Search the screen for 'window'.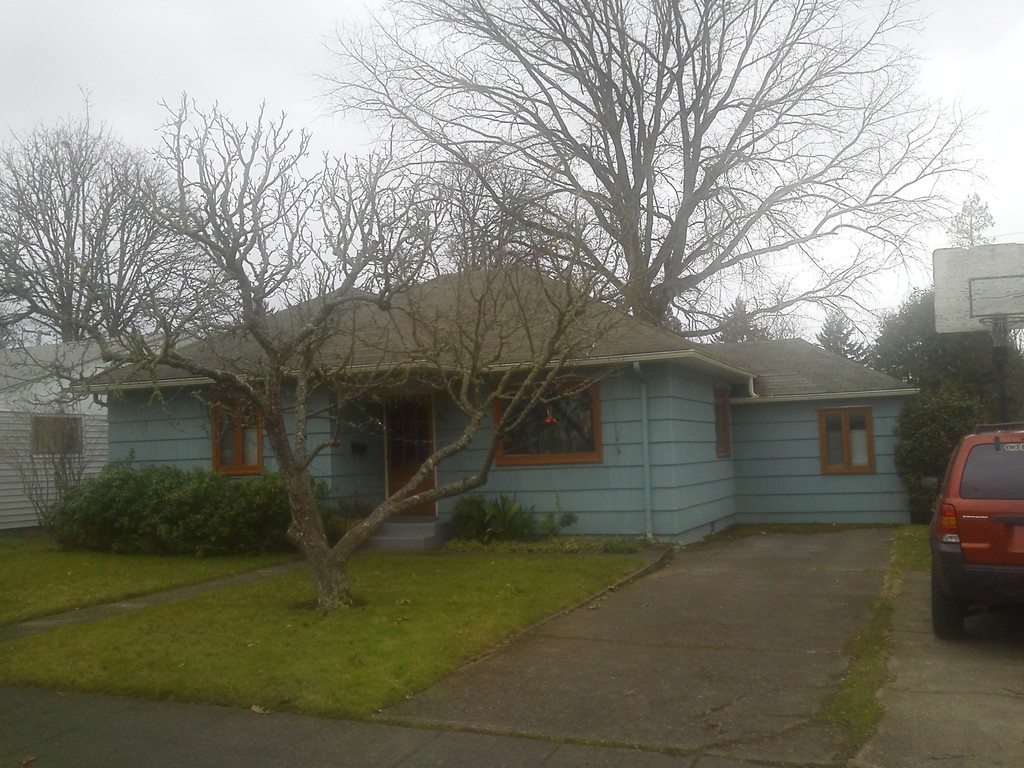
Found at Rect(711, 388, 730, 460).
